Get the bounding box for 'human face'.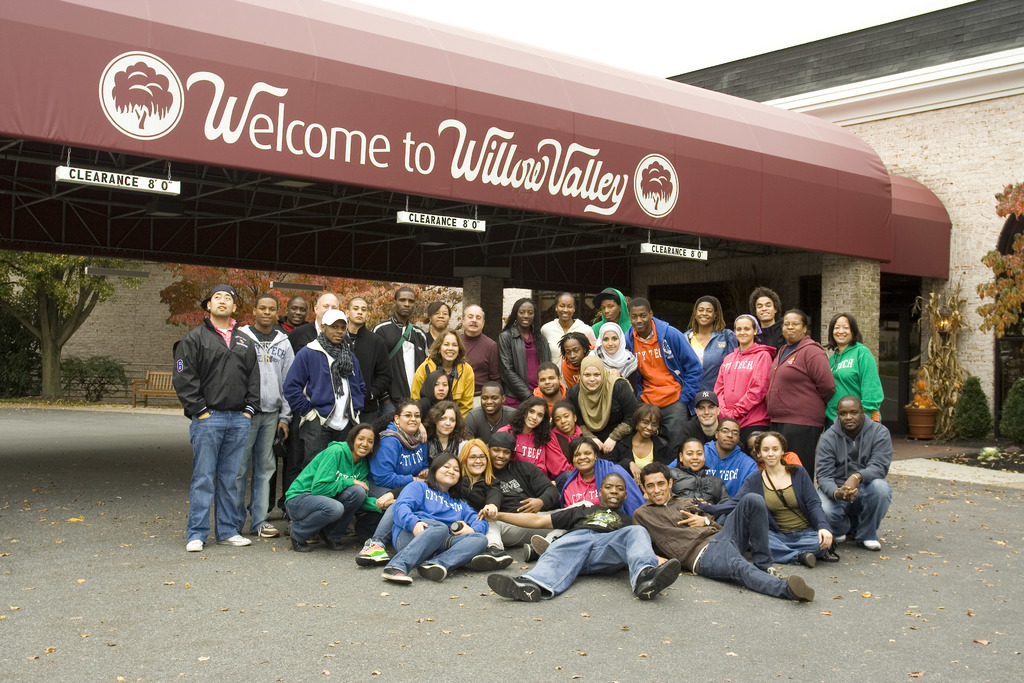
rect(556, 297, 575, 323).
